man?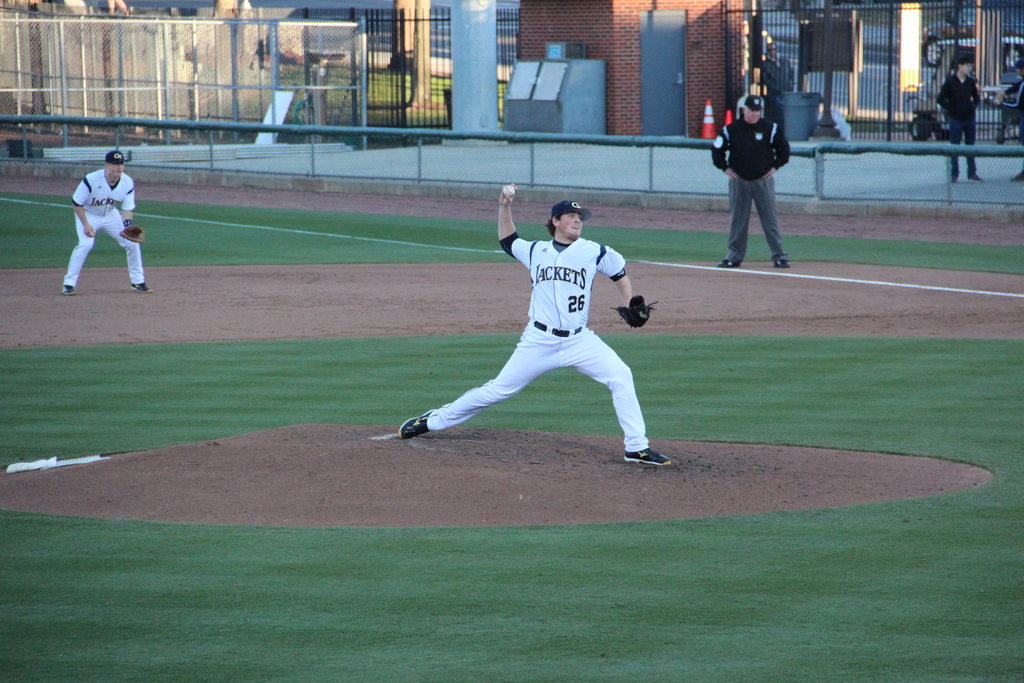
x1=60 y1=148 x2=154 y2=296
